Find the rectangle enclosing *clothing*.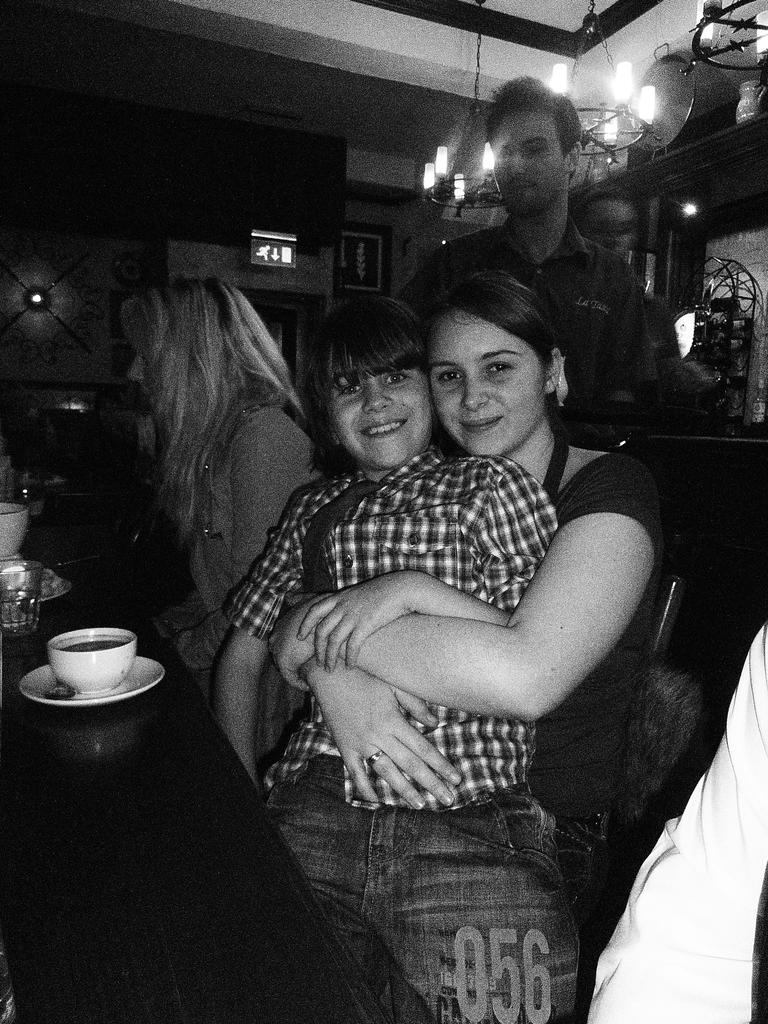
box=[398, 206, 680, 419].
